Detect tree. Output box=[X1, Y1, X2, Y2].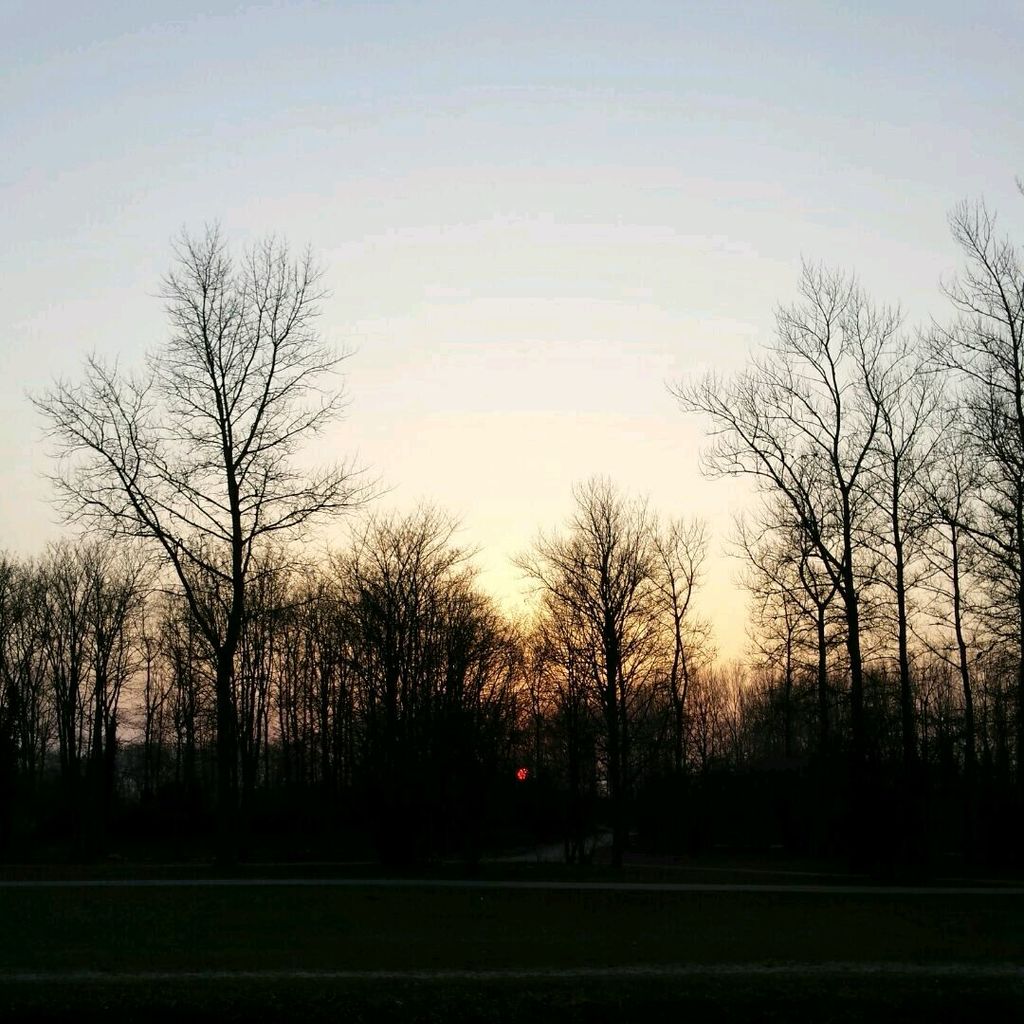
box=[240, 544, 297, 757].
